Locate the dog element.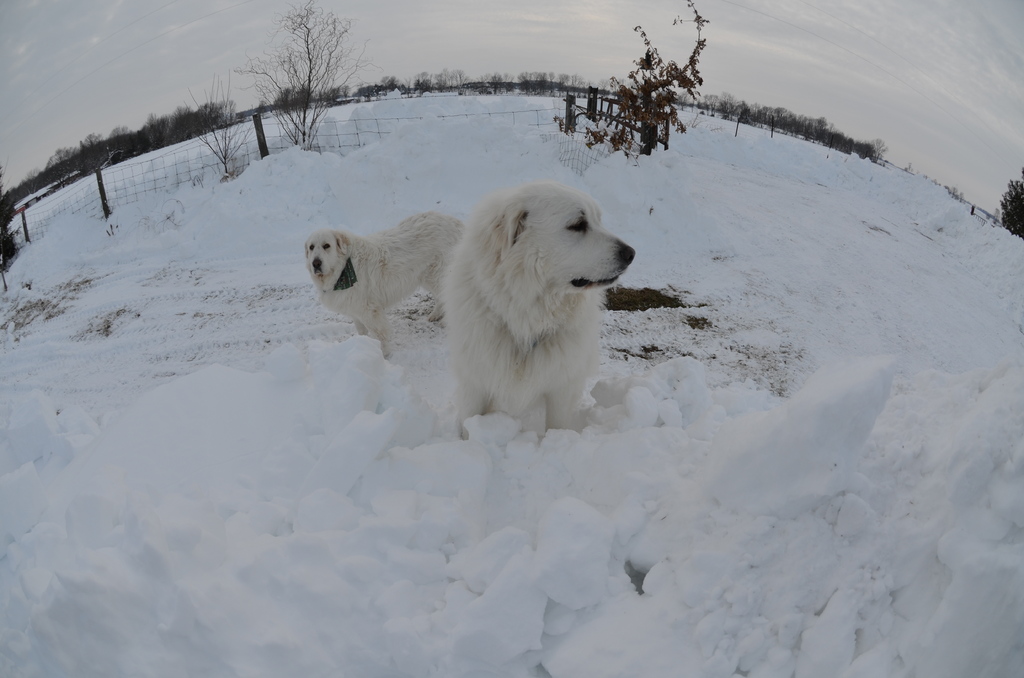
Element bbox: {"left": 303, "top": 211, "right": 461, "bottom": 362}.
